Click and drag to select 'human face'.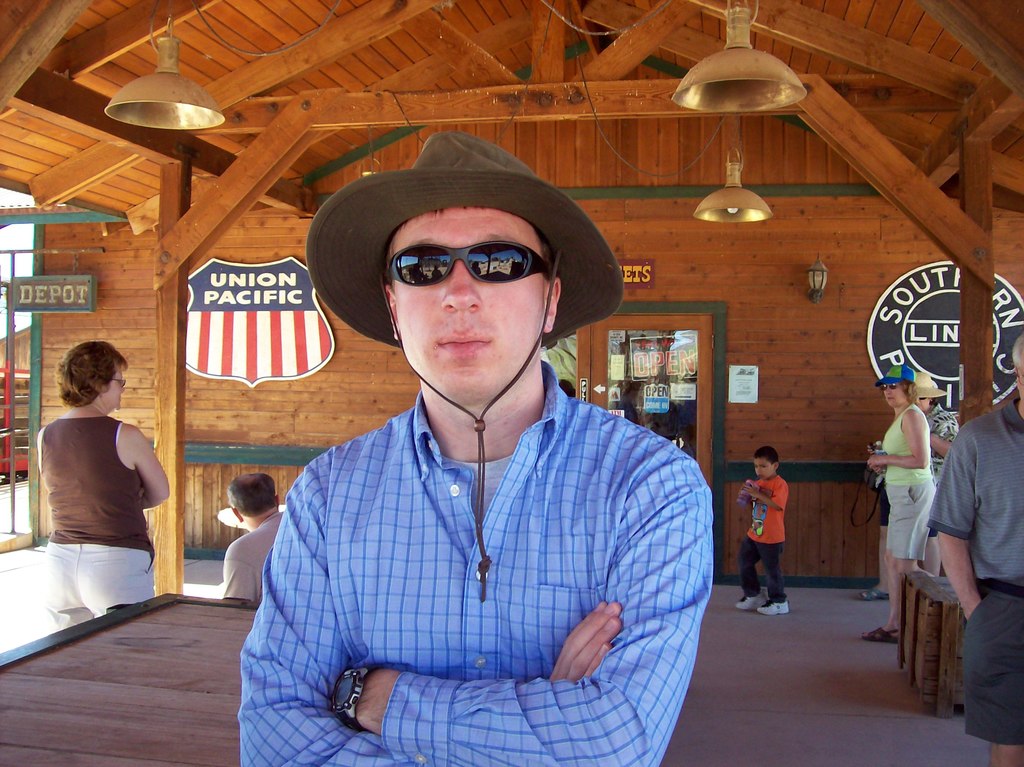
Selection: bbox=[753, 456, 774, 482].
